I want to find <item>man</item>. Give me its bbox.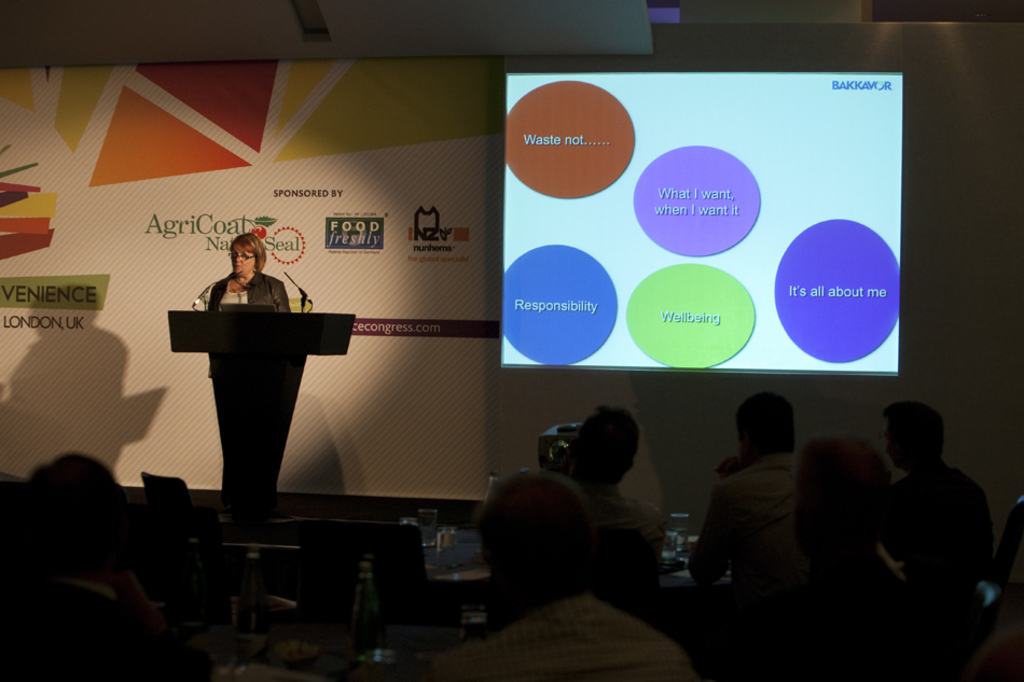
pyautogui.locateOnScreen(709, 387, 817, 562).
